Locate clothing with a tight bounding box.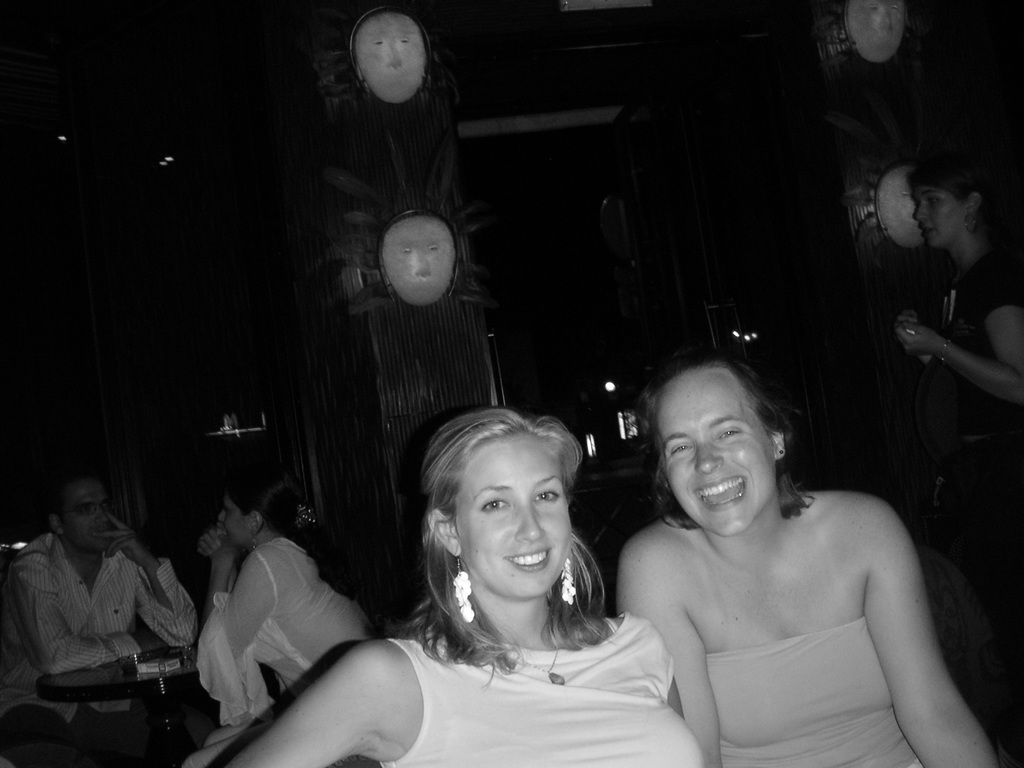
19:492:188:728.
